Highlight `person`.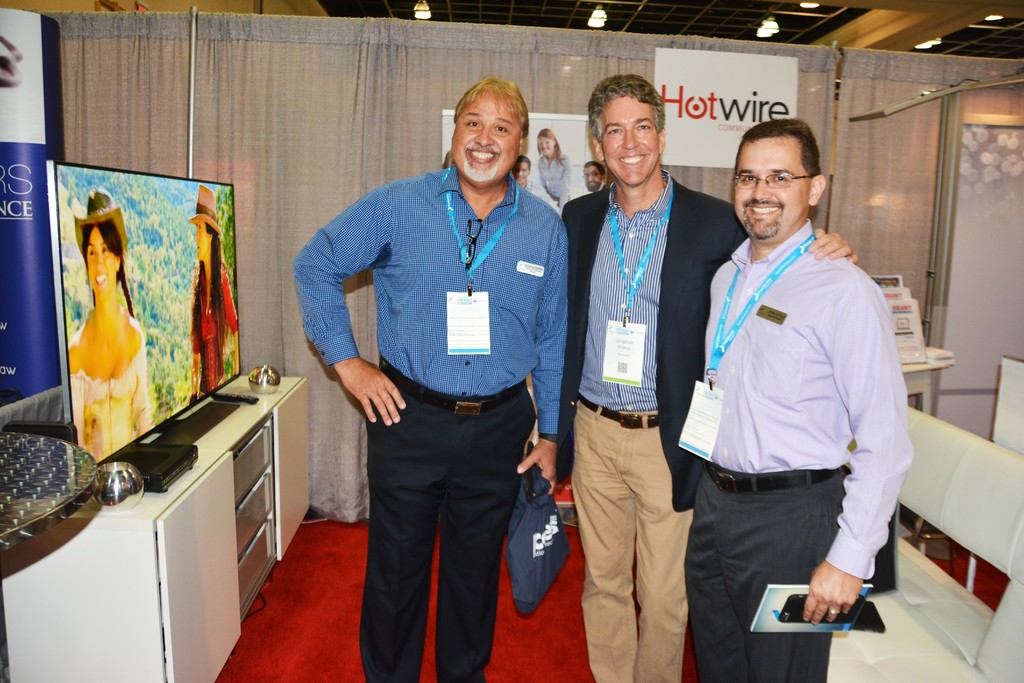
Highlighted region: x1=684 y1=114 x2=913 y2=679.
